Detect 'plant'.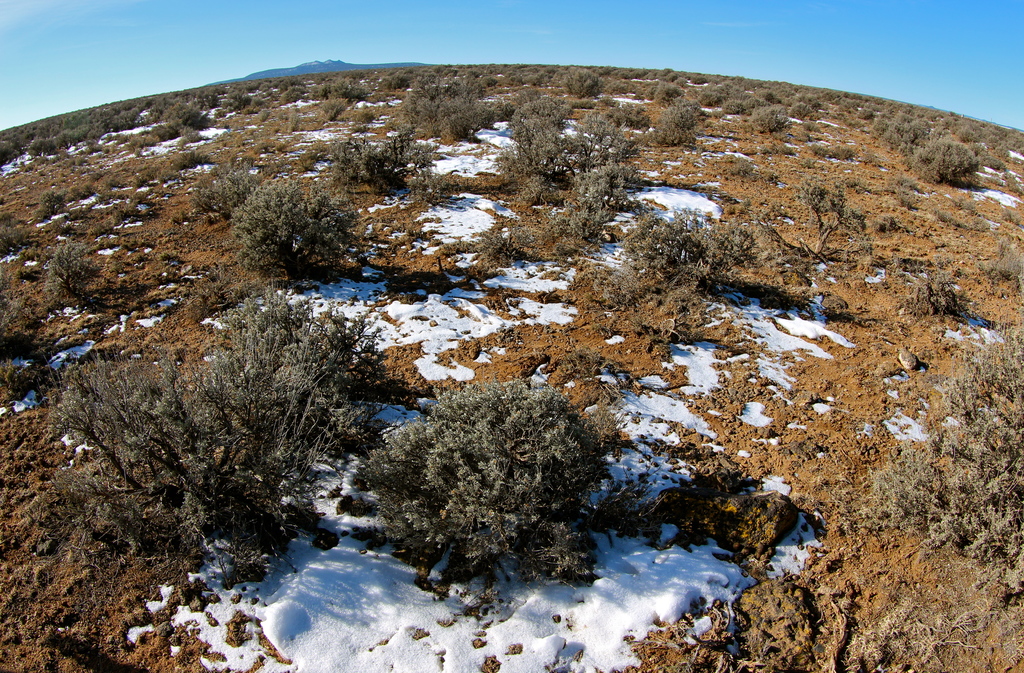
Detected at select_region(586, 208, 774, 336).
